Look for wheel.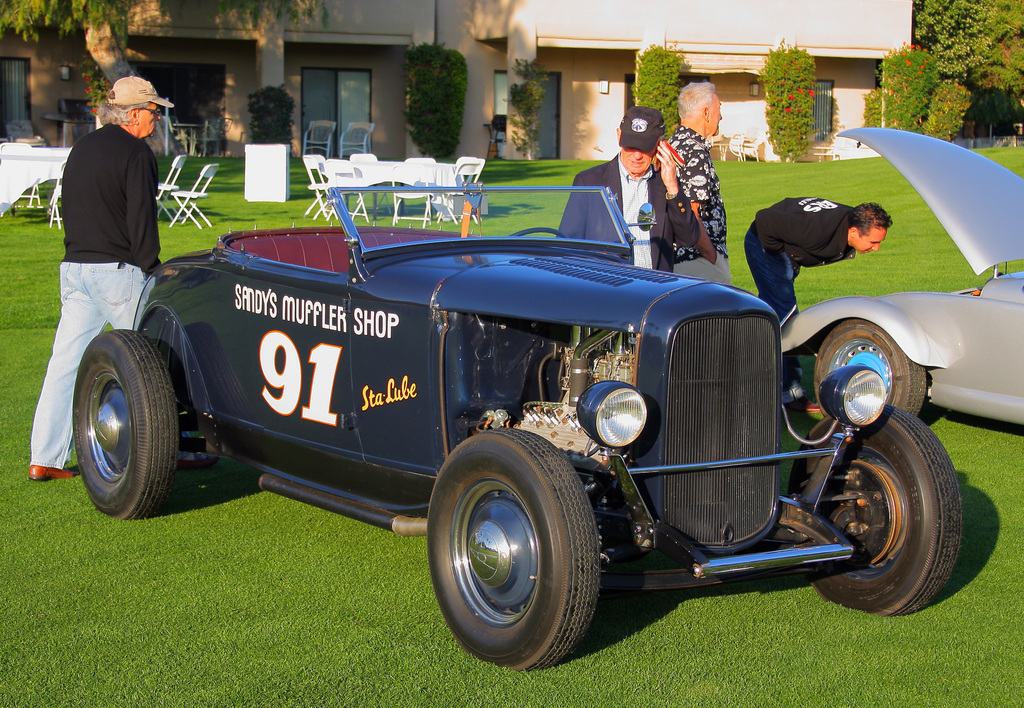
Found: [left=508, top=229, right=566, bottom=238].
